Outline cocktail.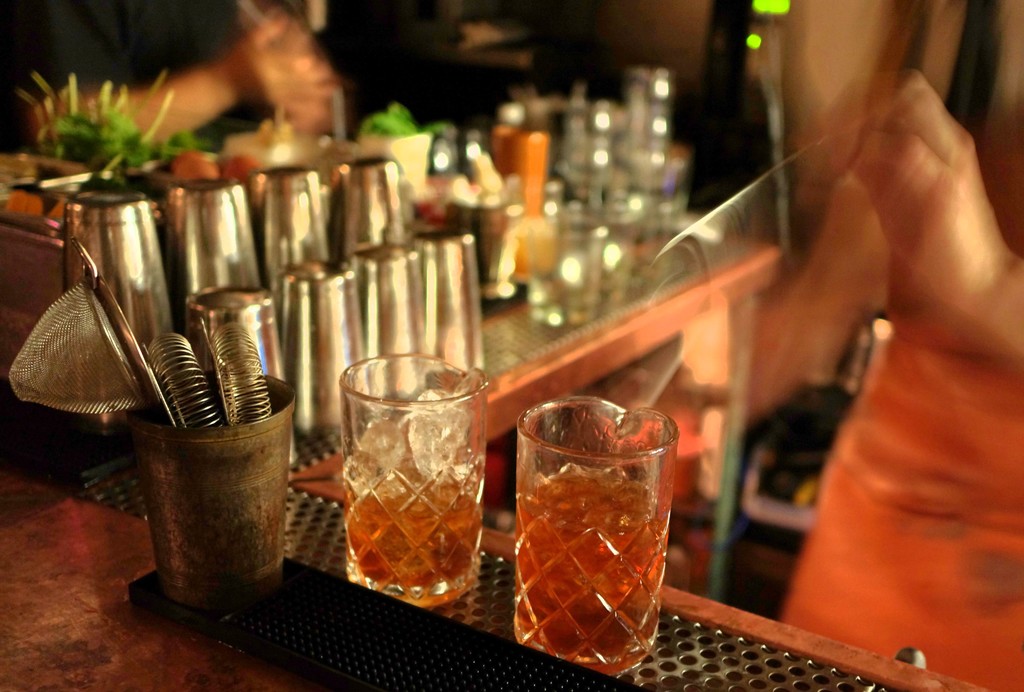
Outline: Rect(337, 353, 488, 610).
